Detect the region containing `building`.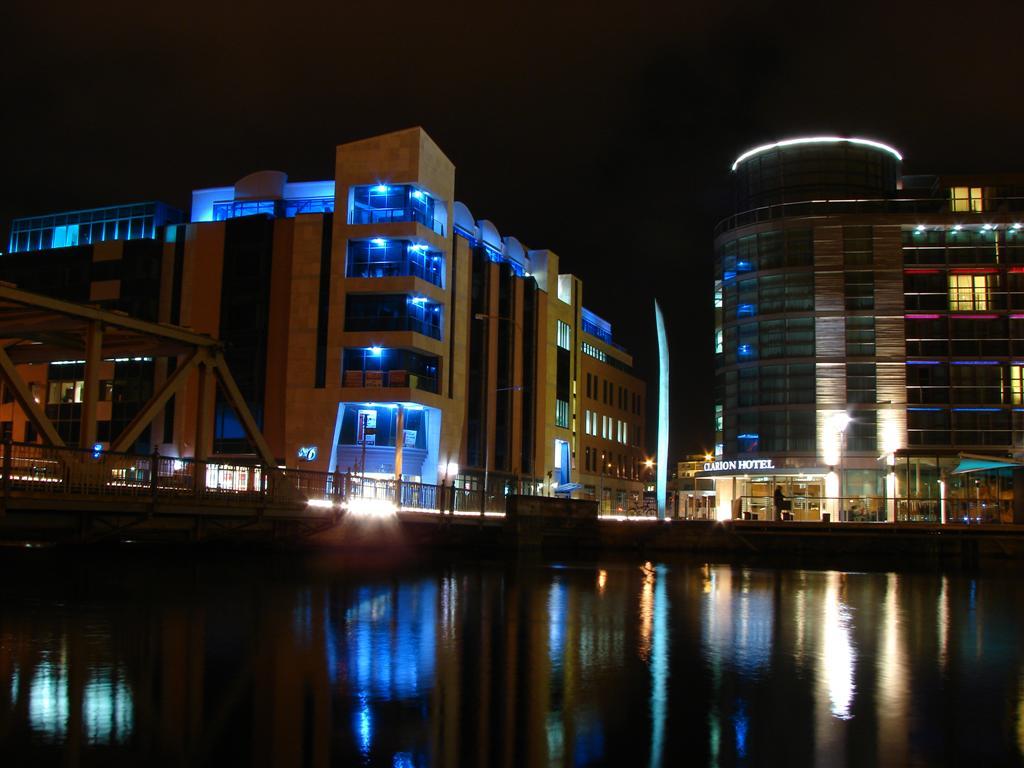
{"x1": 675, "y1": 136, "x2": 1023, "y2": 524}.
